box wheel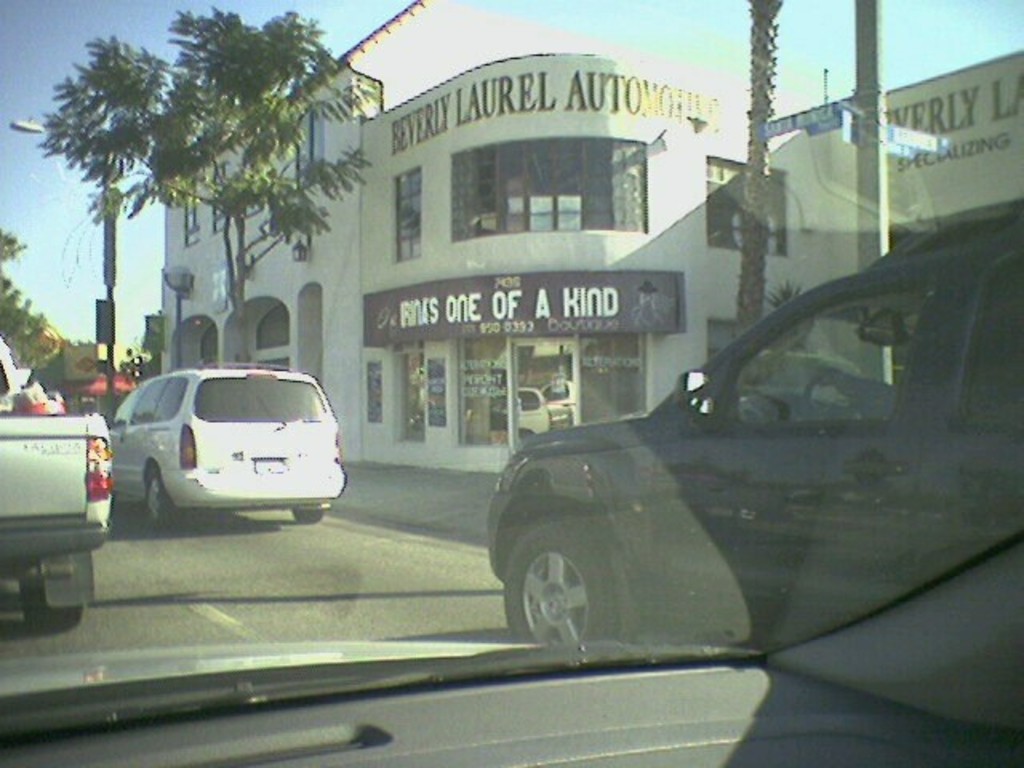
locate(21, 578, 85, 637)
